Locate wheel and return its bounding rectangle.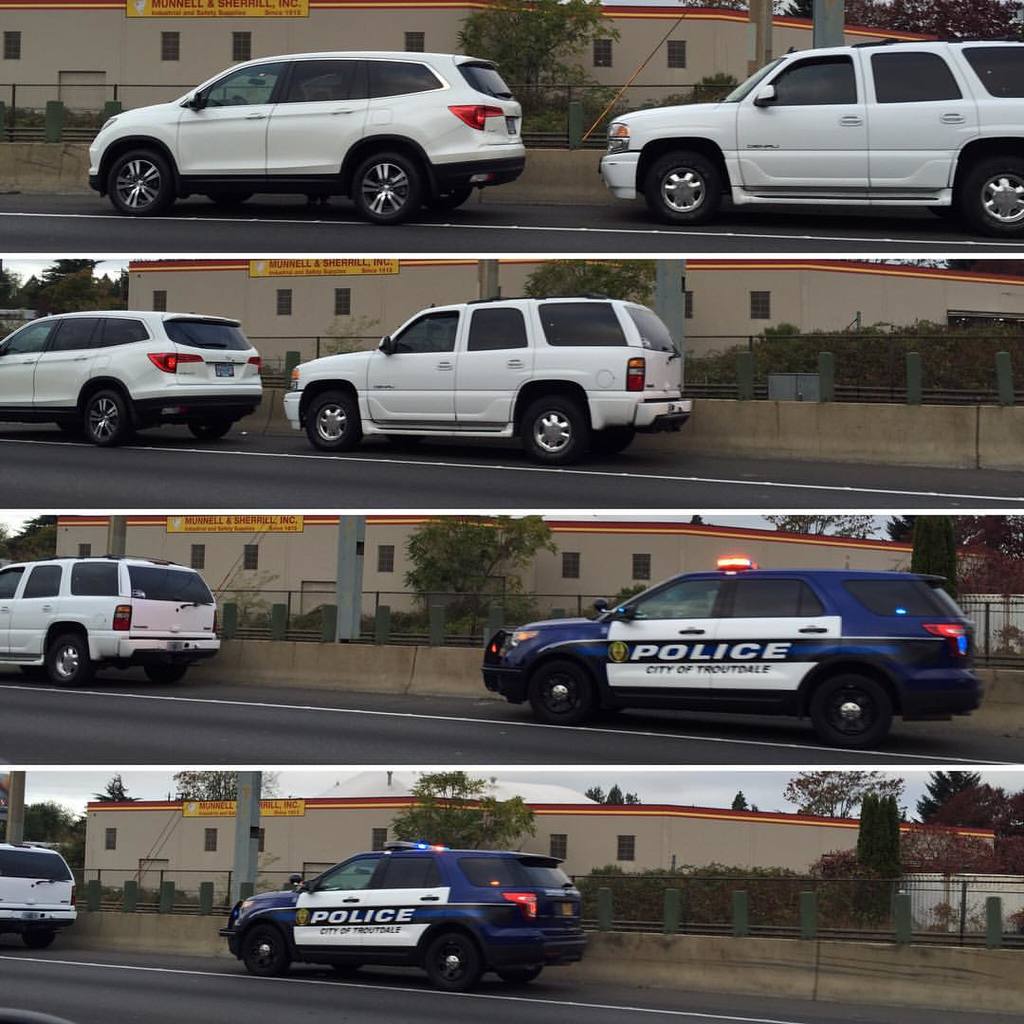
bbox=(795, 665, 889, 765).
